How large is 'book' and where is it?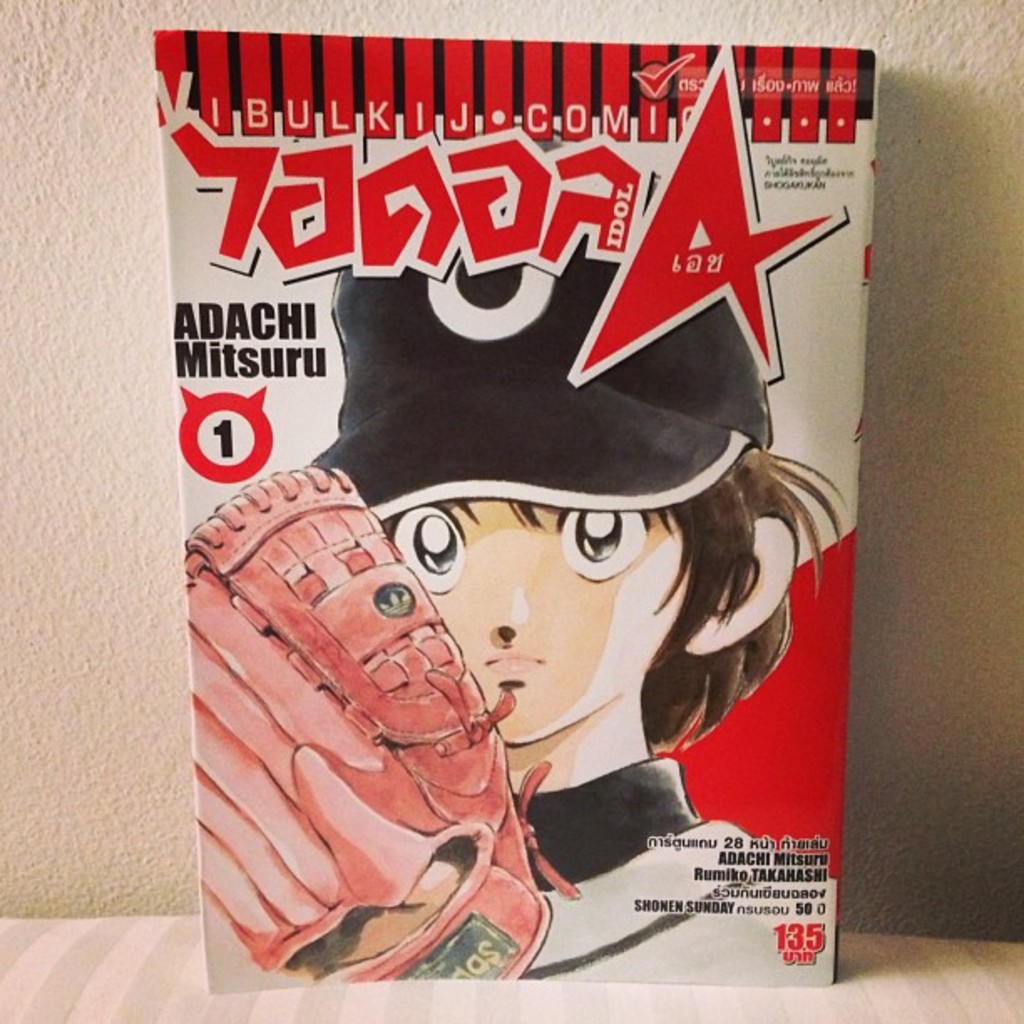
Bounding box: bbox=(65, 0, 914, 1023).
